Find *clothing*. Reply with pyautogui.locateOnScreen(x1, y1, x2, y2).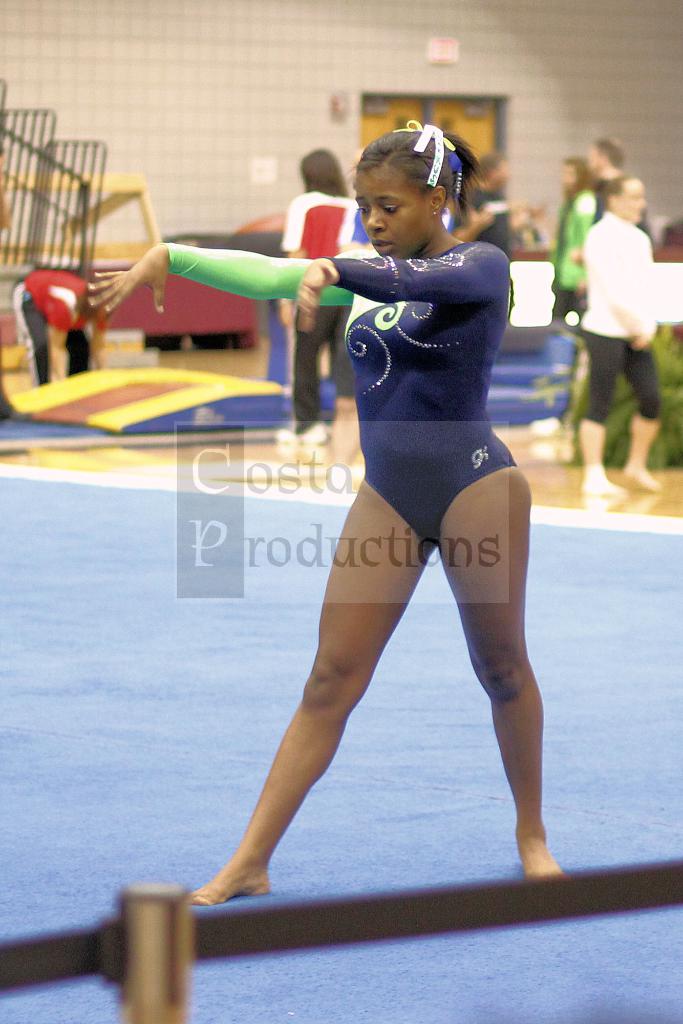
pyautogui.locateOnScreen(172, 213, 548, 596).
